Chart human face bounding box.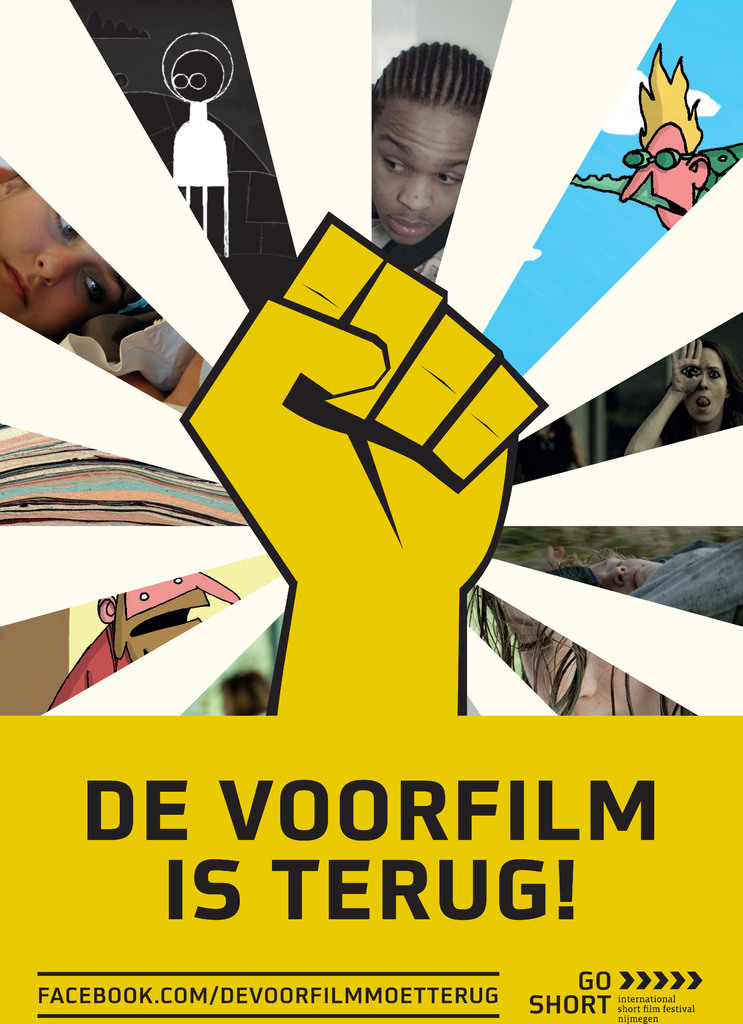
Charted: (371,100,479,246).
